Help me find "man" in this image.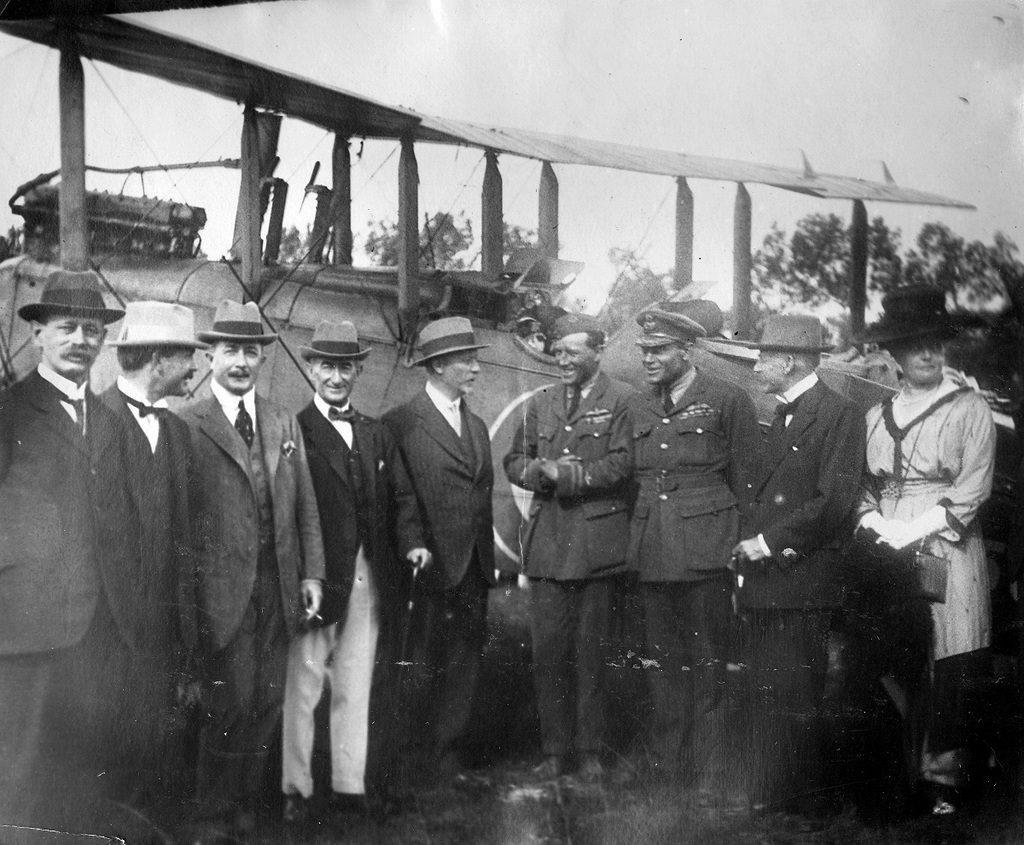
Found it: <box>623,299,759,781</box>.
